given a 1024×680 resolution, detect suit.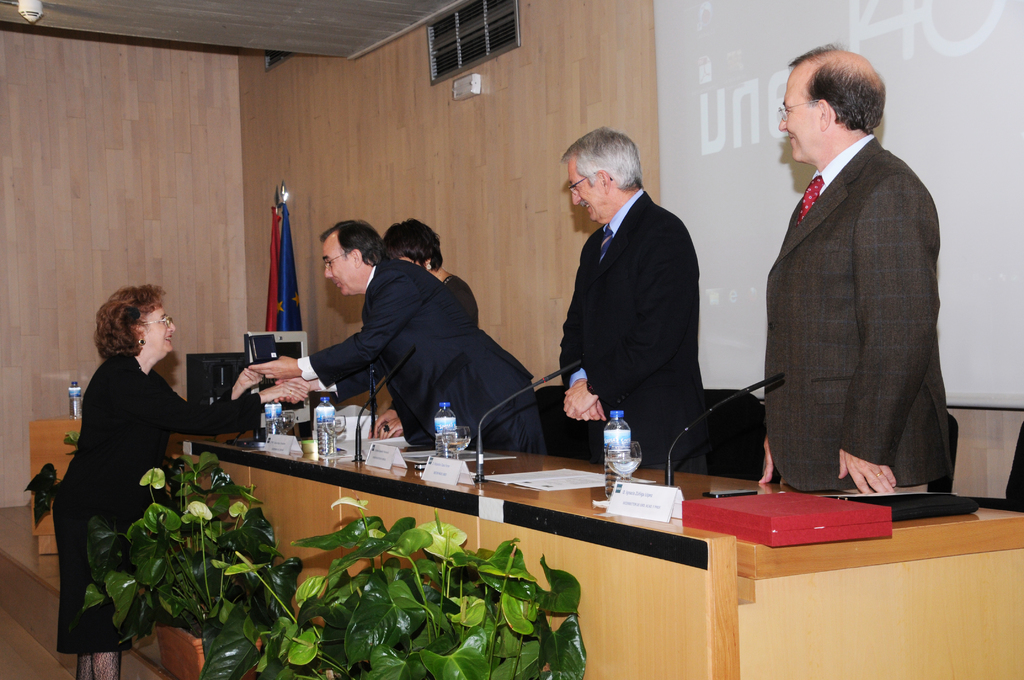
x1=53, y1=353, x2=261, y2=651.
